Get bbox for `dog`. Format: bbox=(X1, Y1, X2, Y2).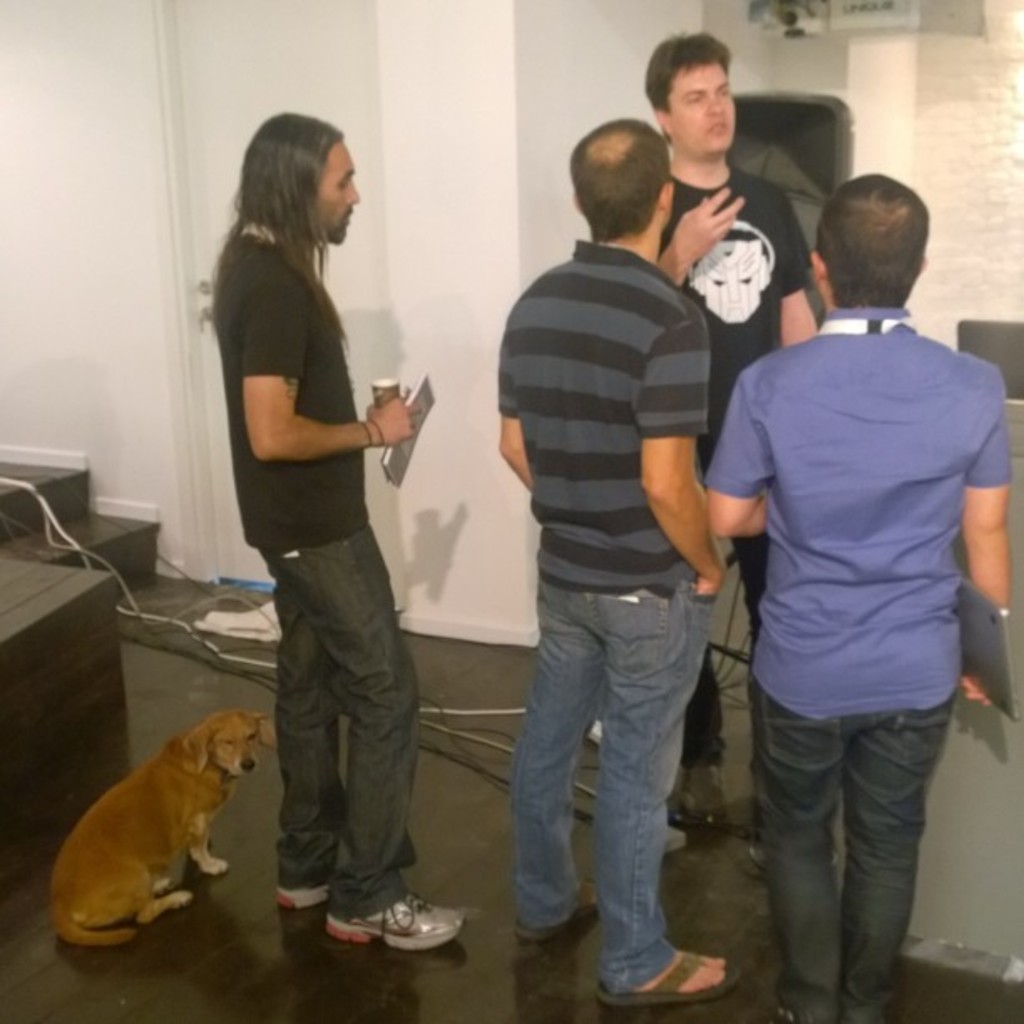
bbox=(49, 709, 276, 949).
